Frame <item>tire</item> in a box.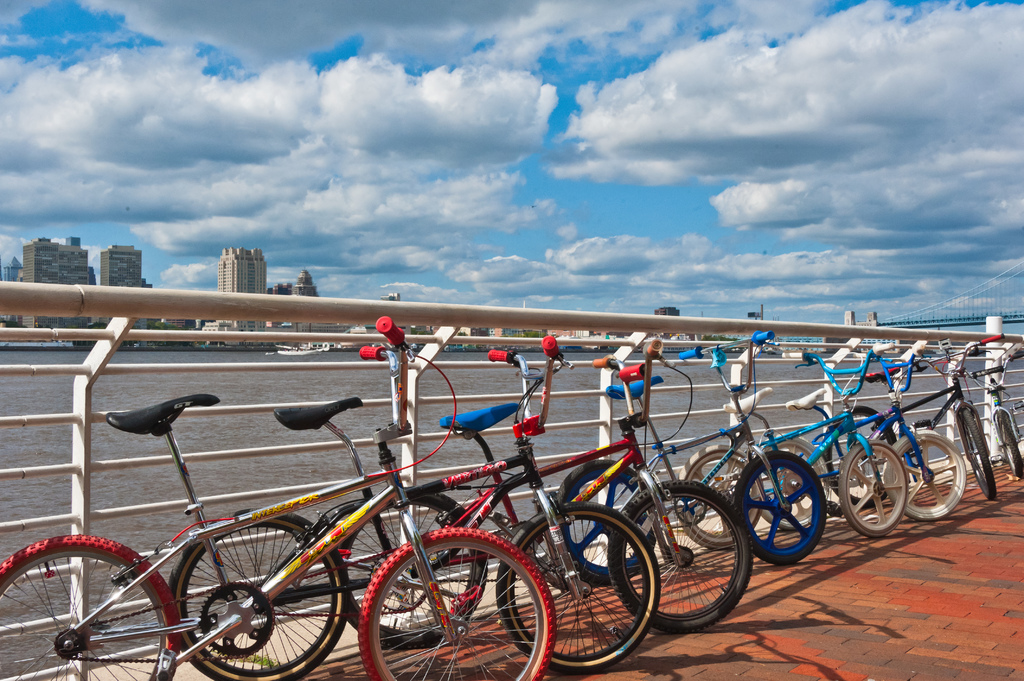
(352,523,554,680).
